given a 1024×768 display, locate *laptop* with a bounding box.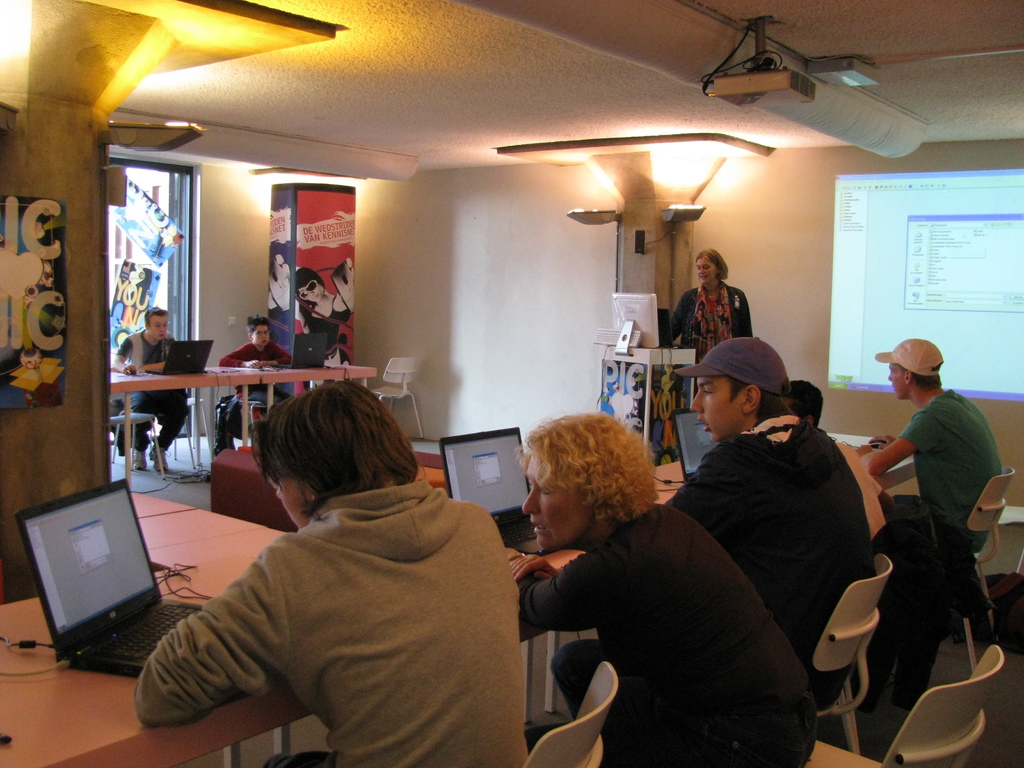
Located: 671/408/721/488.
